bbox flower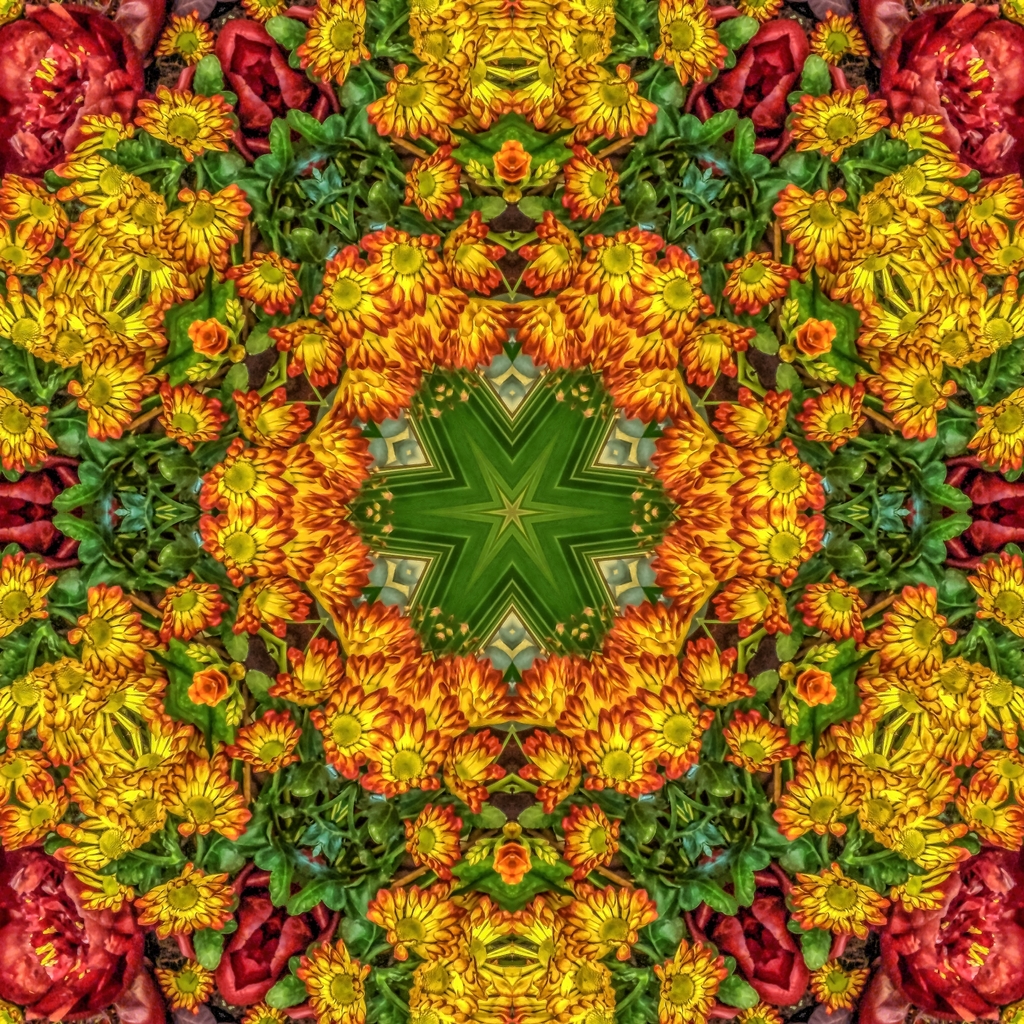
rect(651, 0, 733, 87)
